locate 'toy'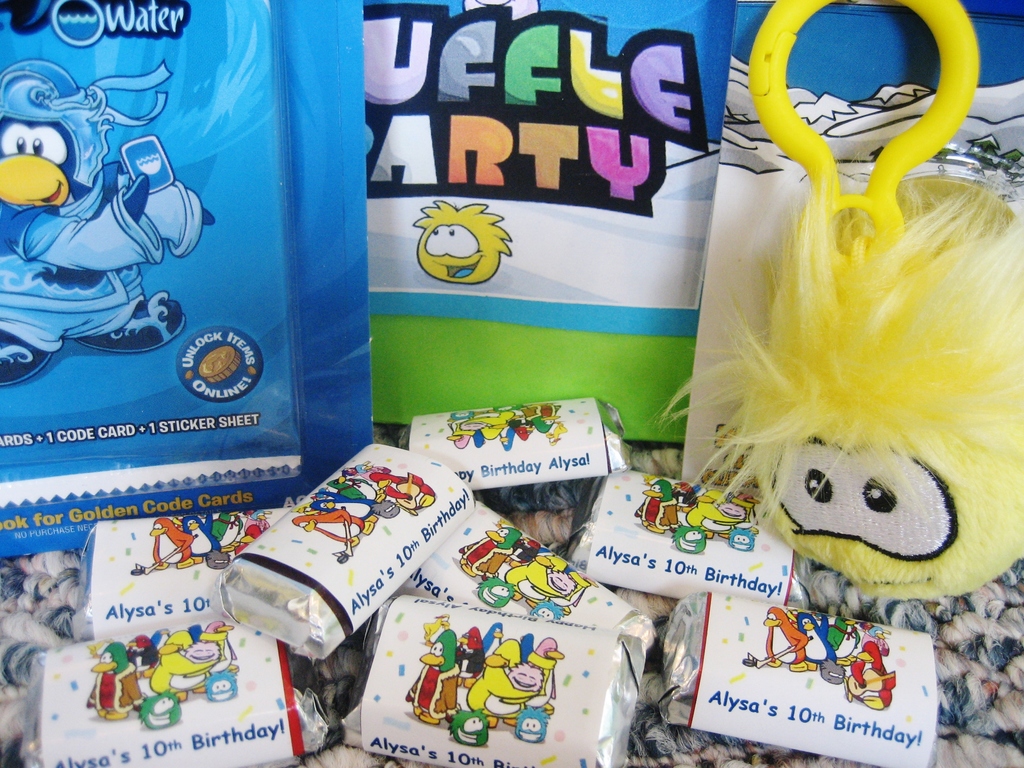
box=[647, 0, 1023, 621]
